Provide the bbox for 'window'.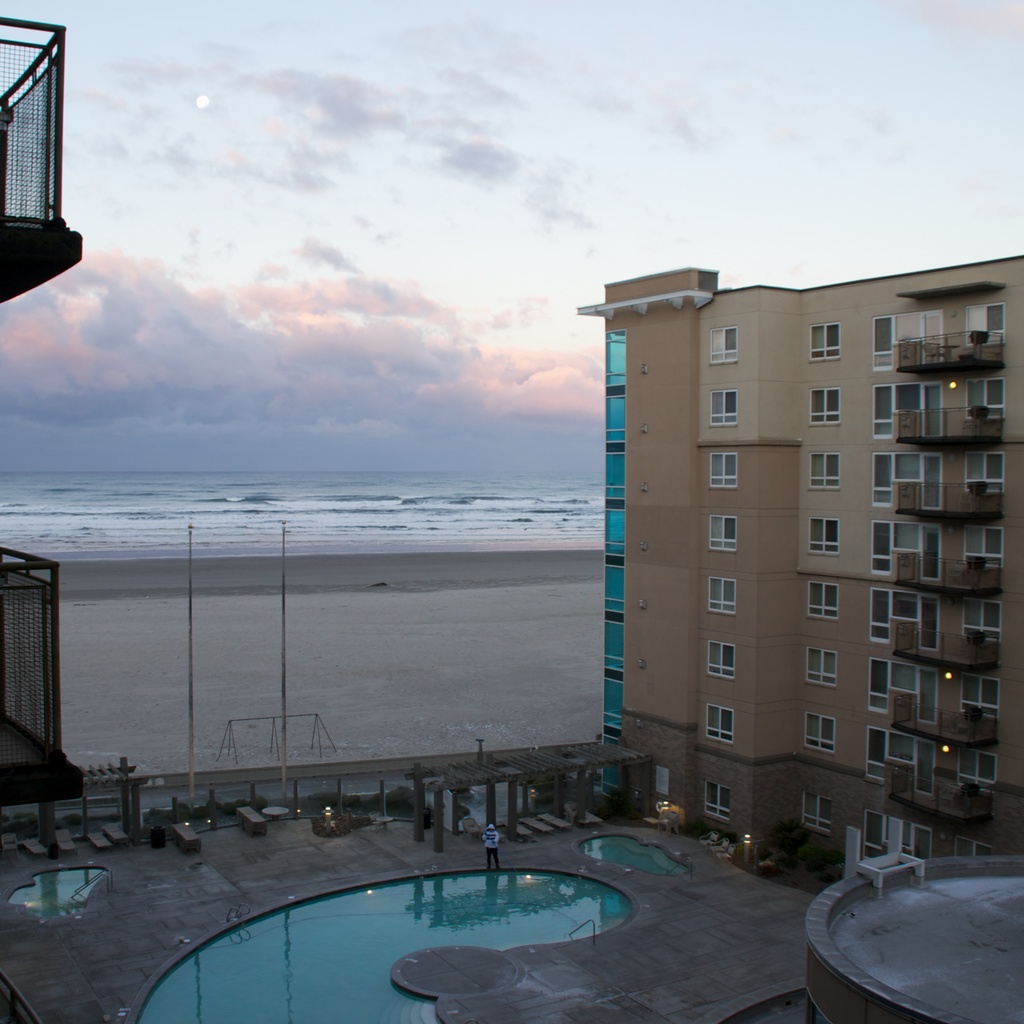
BBox(961, 525, 1000, 567).
